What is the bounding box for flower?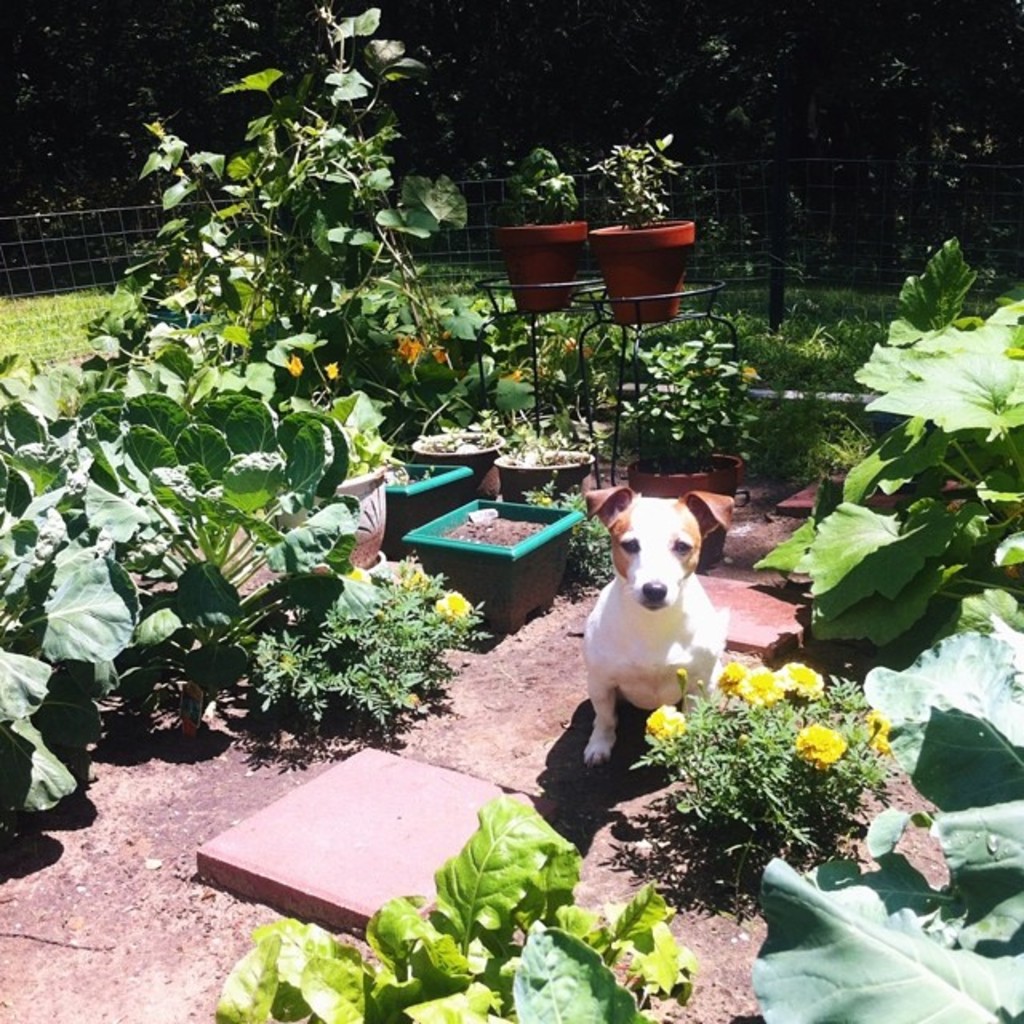
(715,661,750,678).
